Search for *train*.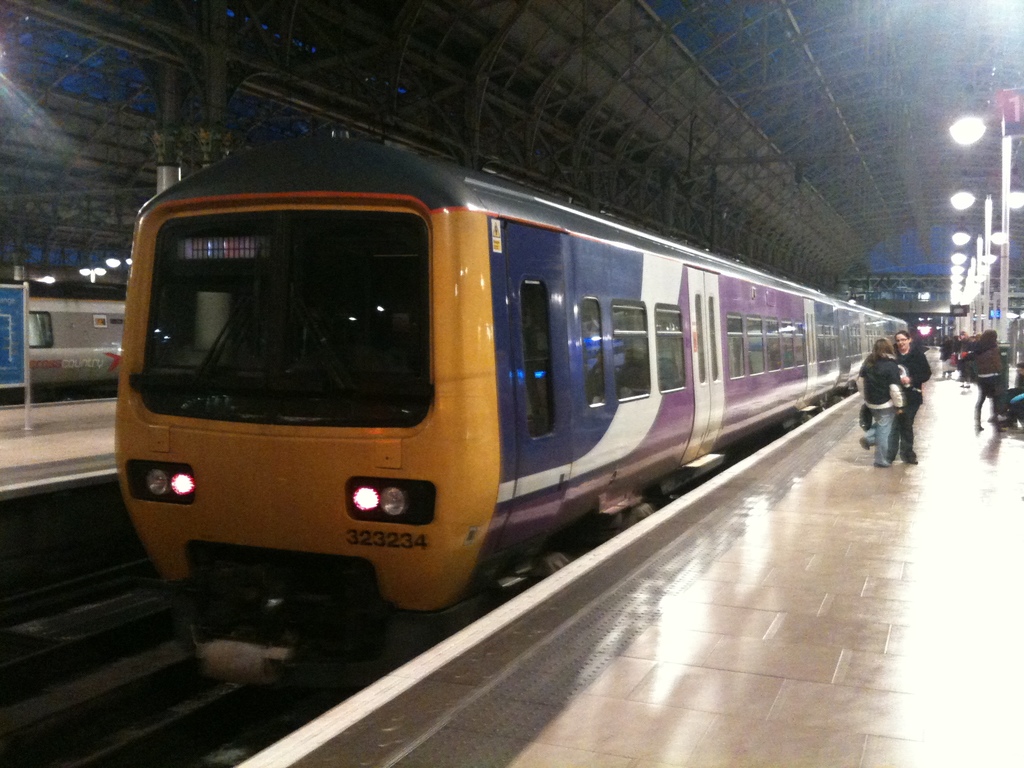
Found at Rect(28, 292, 123, 392).
